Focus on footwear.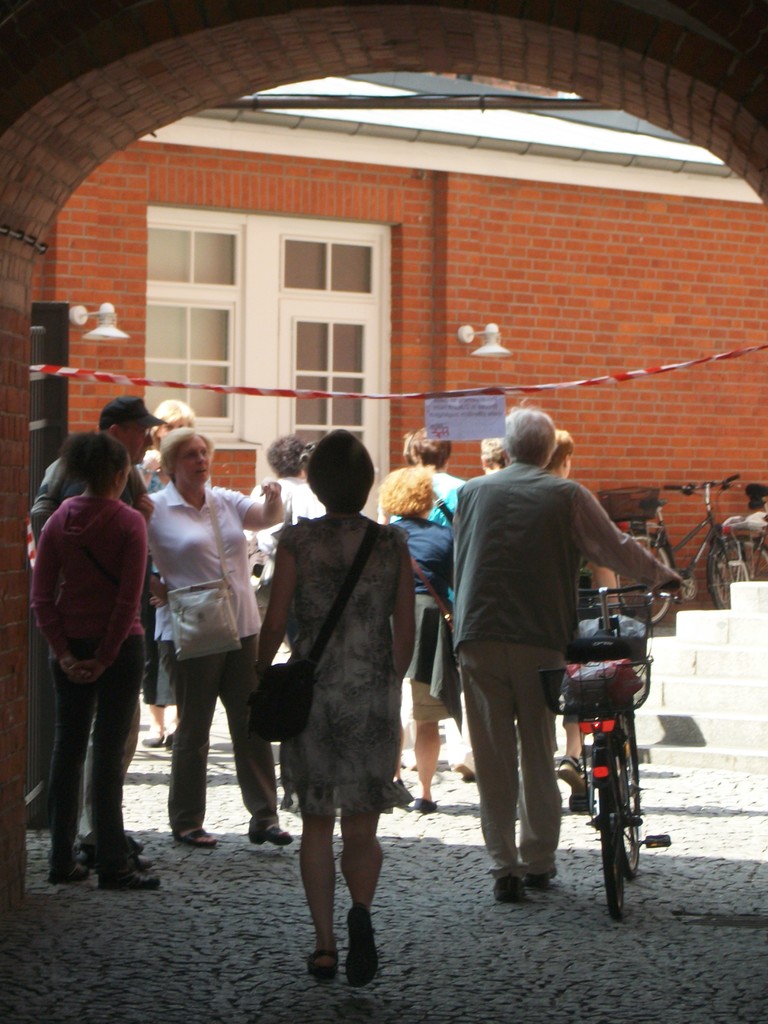
Focused at select_region(555, 755, 598, 812).
